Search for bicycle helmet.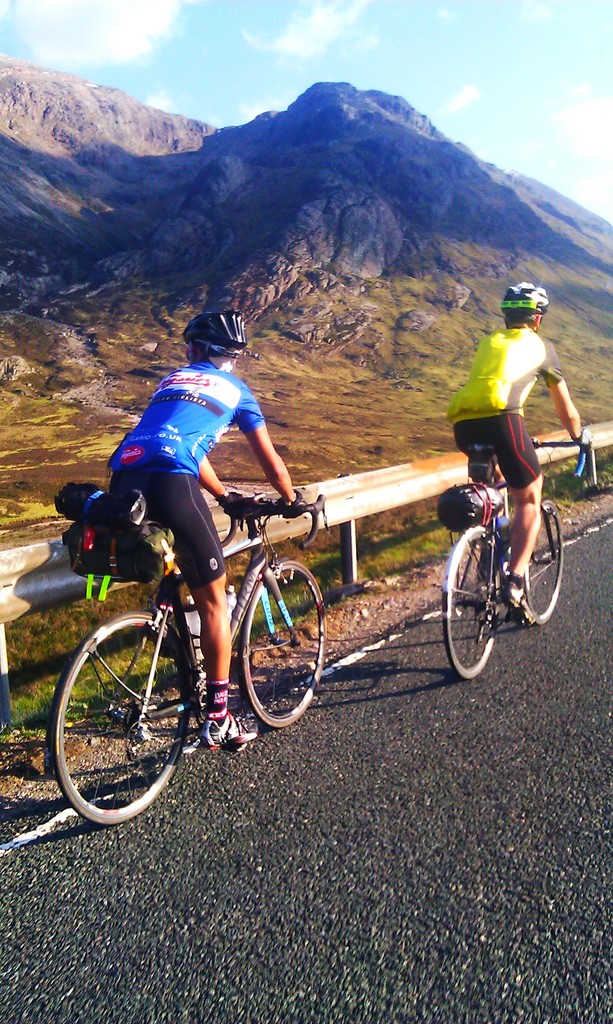
Found at region(500, 285, 543, 316).
